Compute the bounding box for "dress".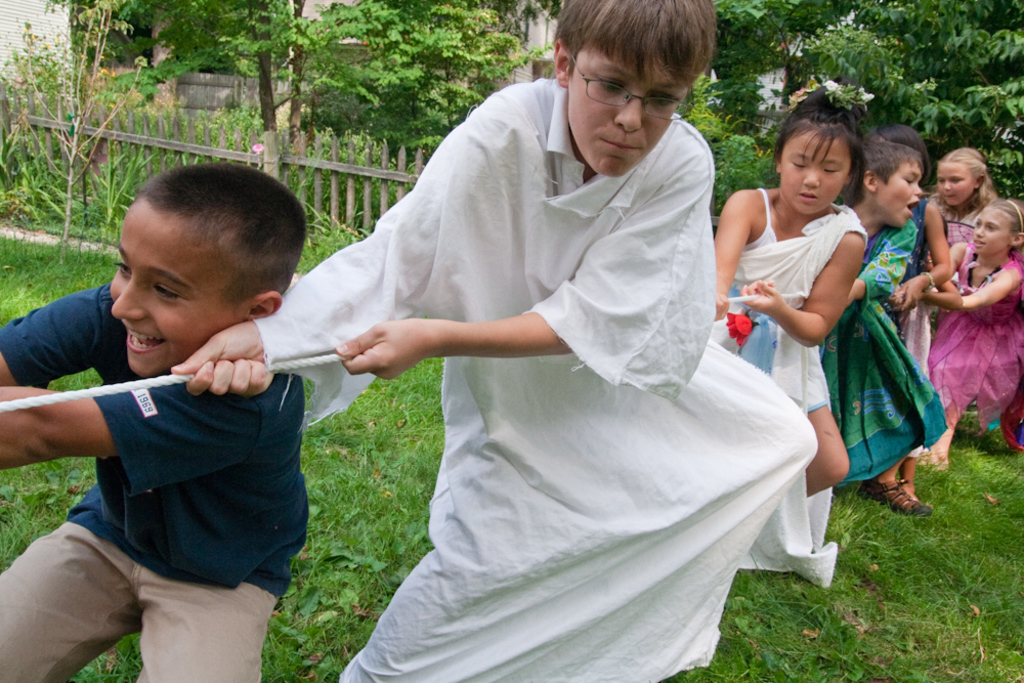
<bbox>702, 184, 869, 583</bbox>.
